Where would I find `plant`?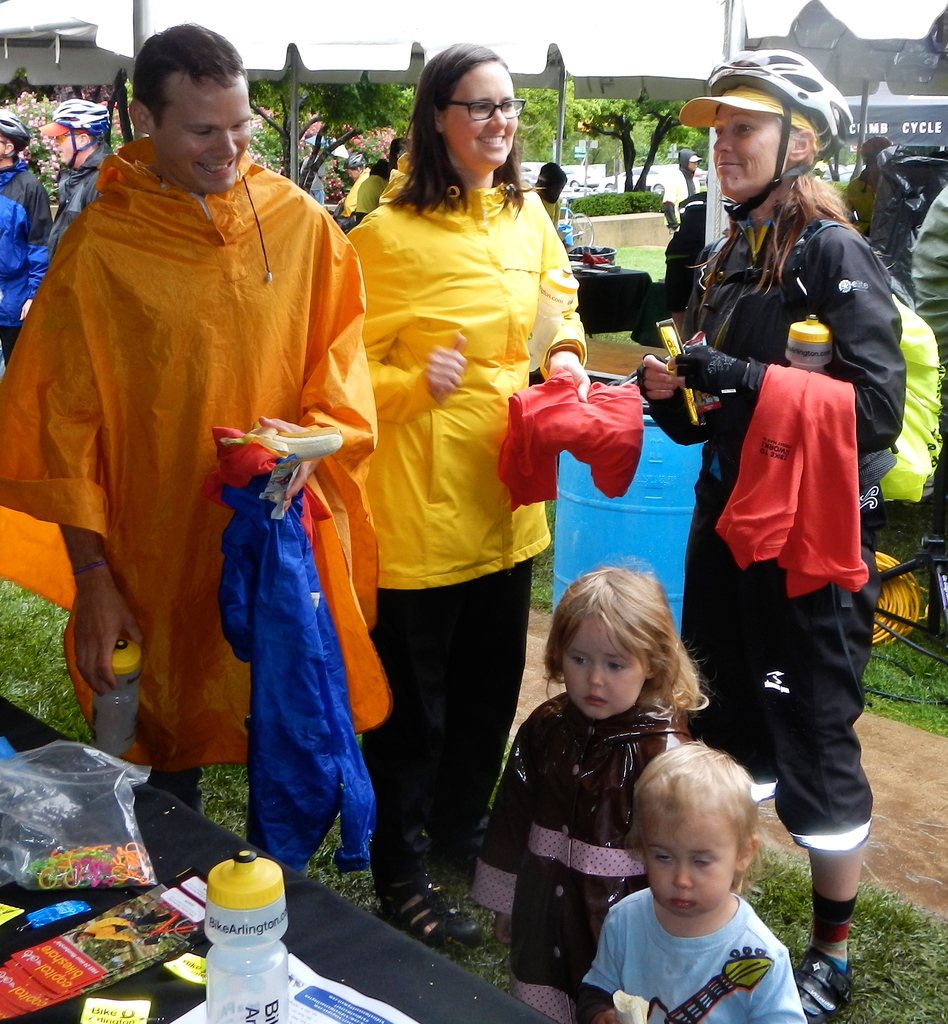
At 244,108,398,208.
